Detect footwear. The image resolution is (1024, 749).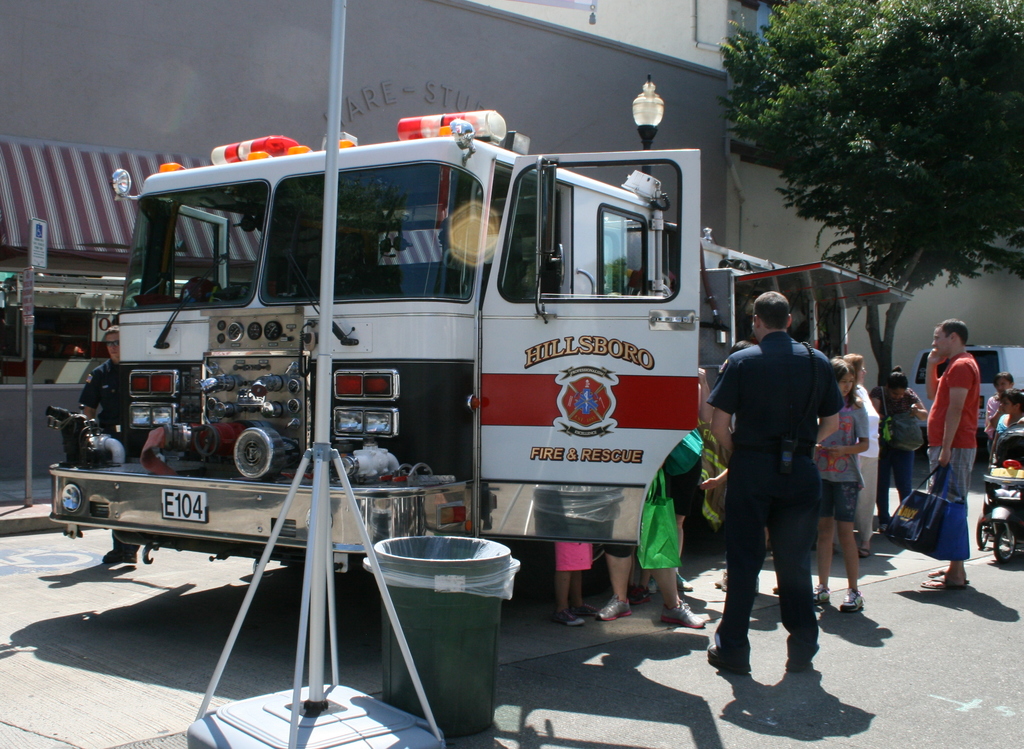
(left=554, top=609, right=587, bottom=627).
